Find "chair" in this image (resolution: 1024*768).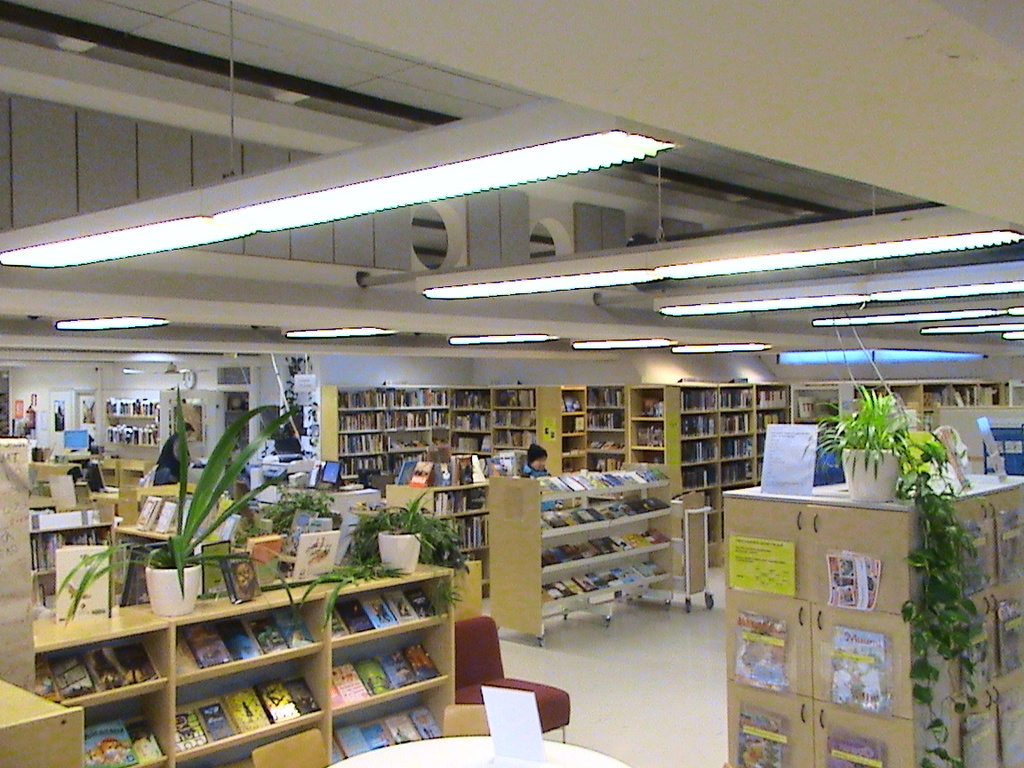
left=452, top=614, right=571, bottom=740.
